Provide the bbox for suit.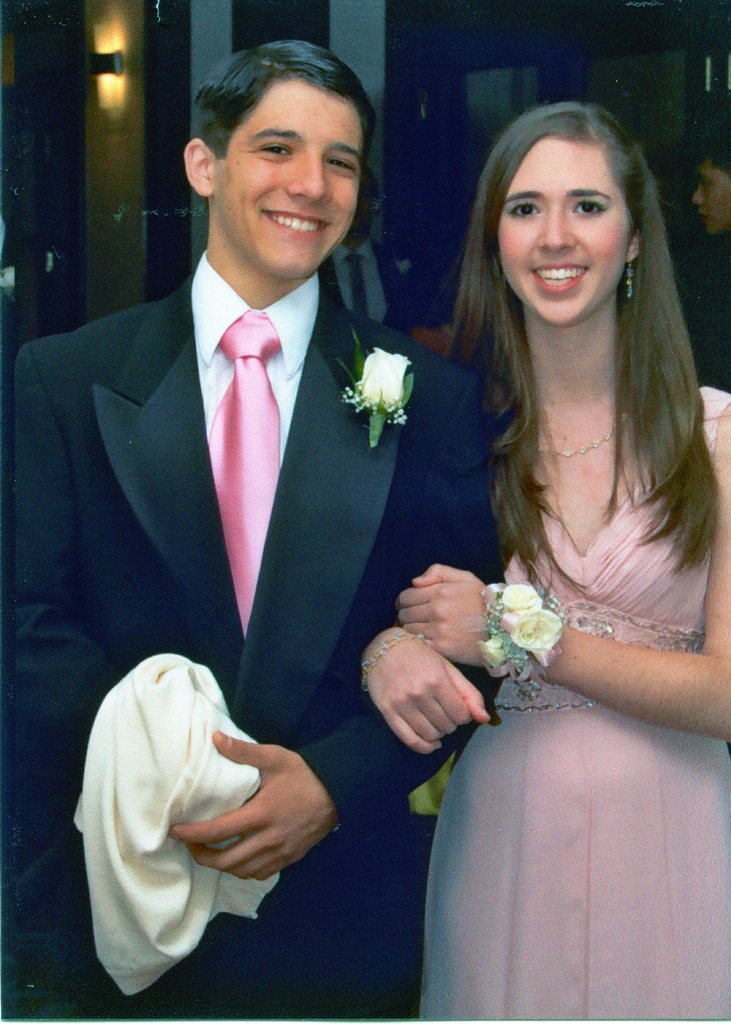
x1=42, y1=142, x2=461, y2=913.
